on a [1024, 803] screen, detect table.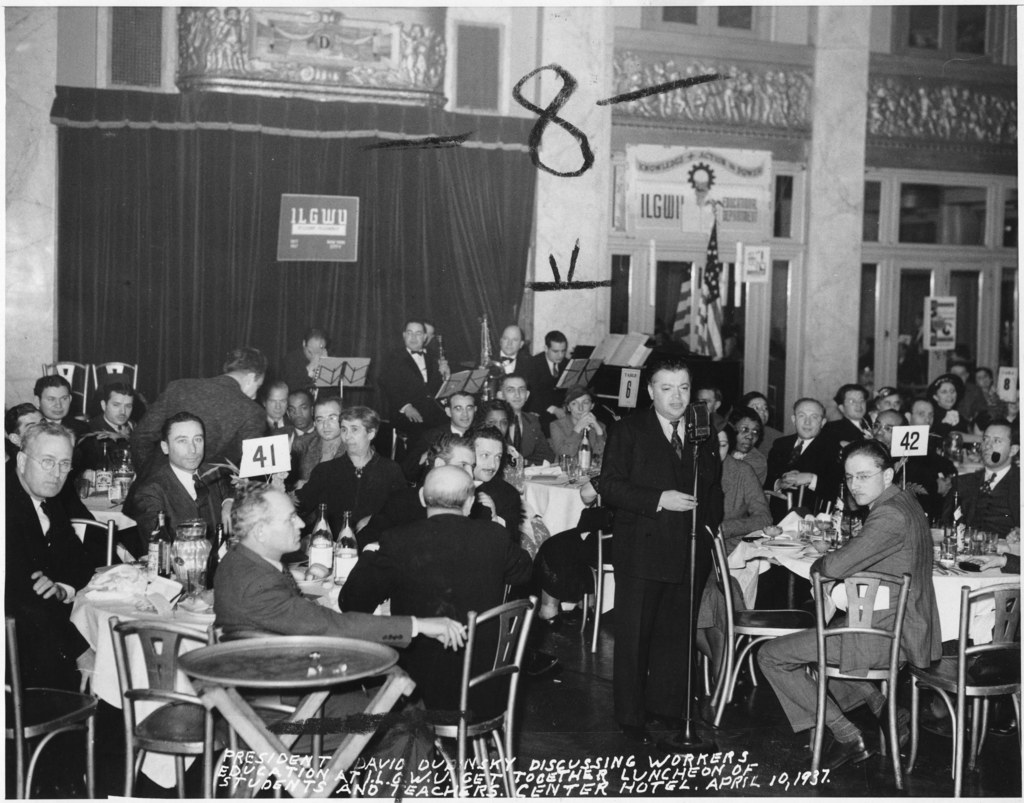
[67, 548, 396, 785].
